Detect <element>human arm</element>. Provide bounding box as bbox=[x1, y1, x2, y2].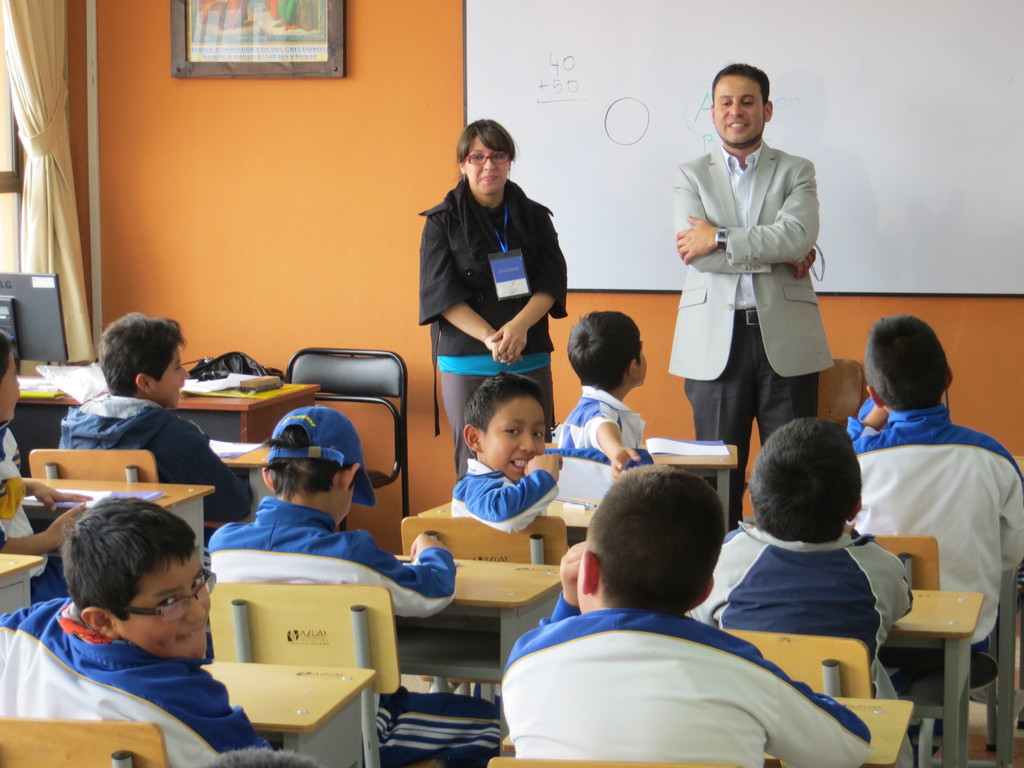
bbox=[588, 403, 645, 475].
